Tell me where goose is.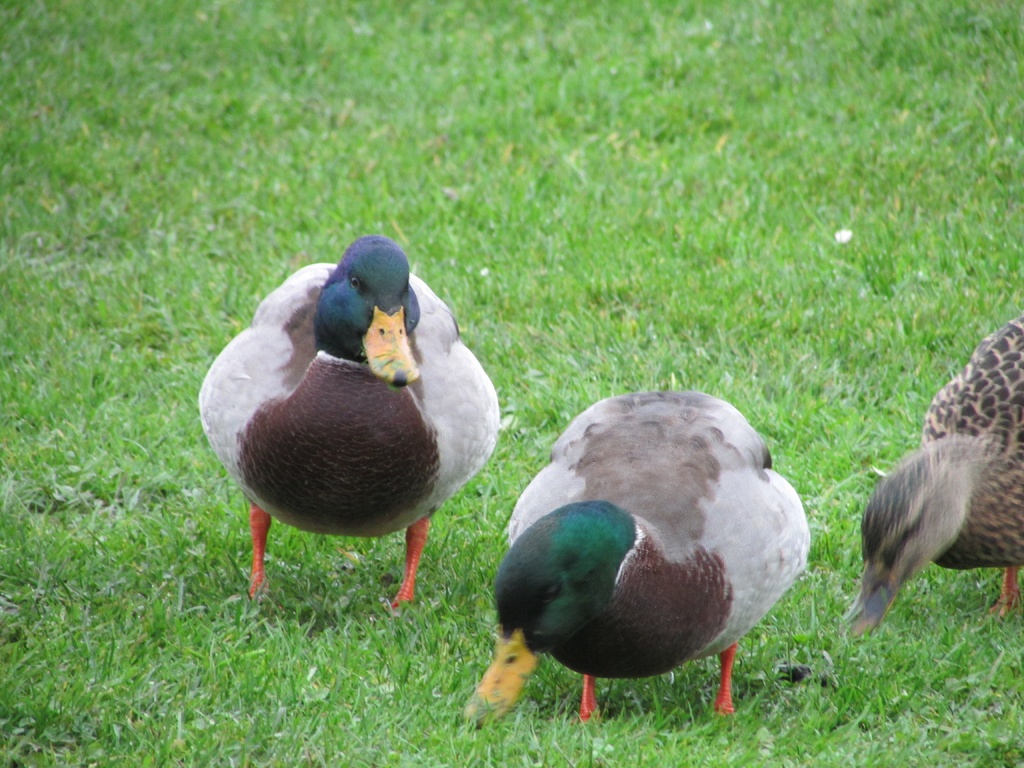
goose is at box=[847, 316, 1023, 643].
